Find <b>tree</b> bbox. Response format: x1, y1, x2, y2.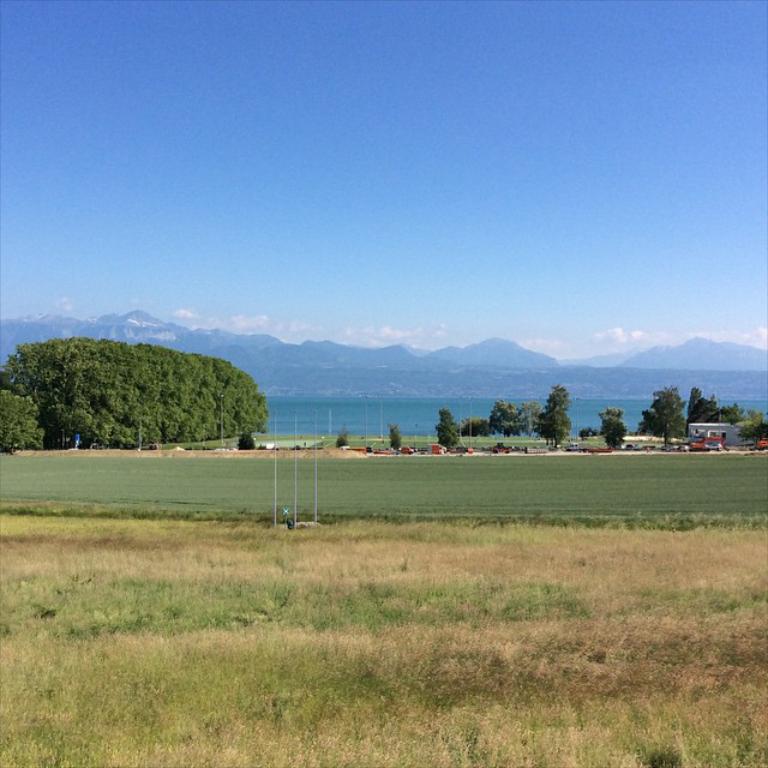
0, 398, 44, 462.
